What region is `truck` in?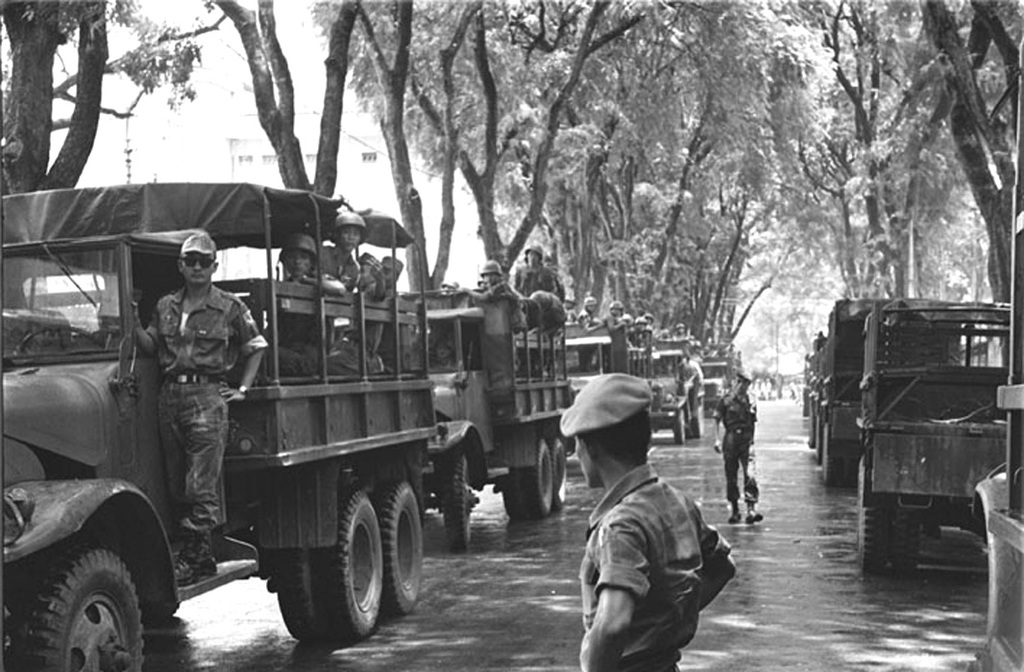
locate(705, 351, 744, 421).
